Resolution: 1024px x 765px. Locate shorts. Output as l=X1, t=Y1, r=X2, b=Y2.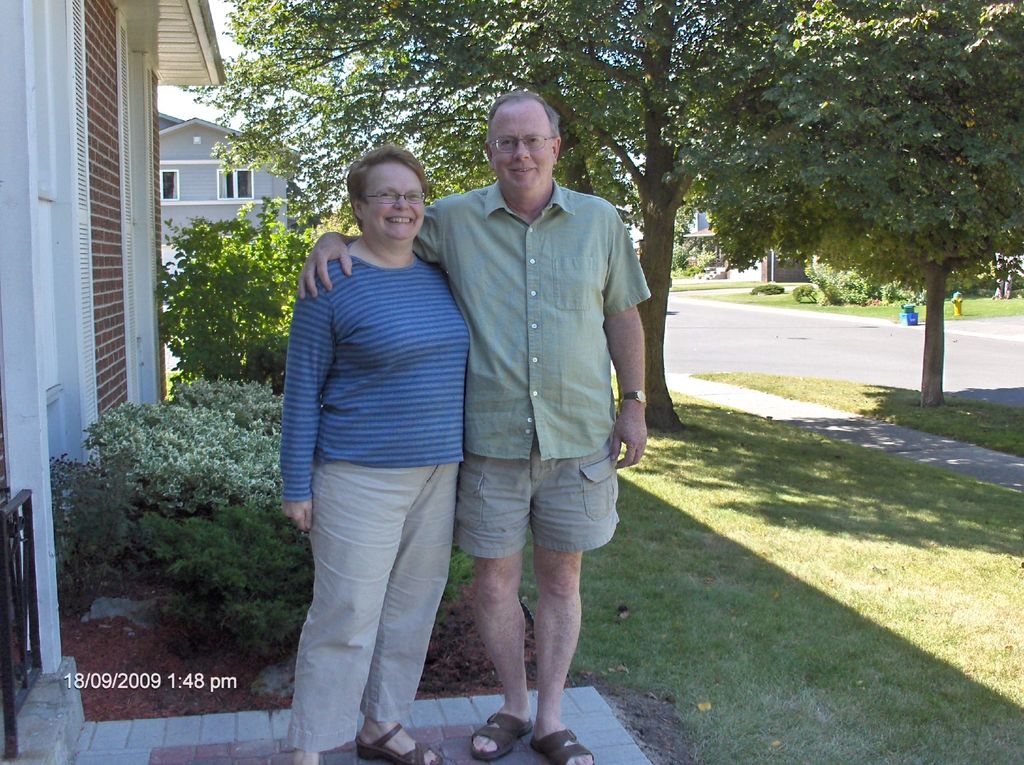
l=450, t=437, r=634, b=562.
